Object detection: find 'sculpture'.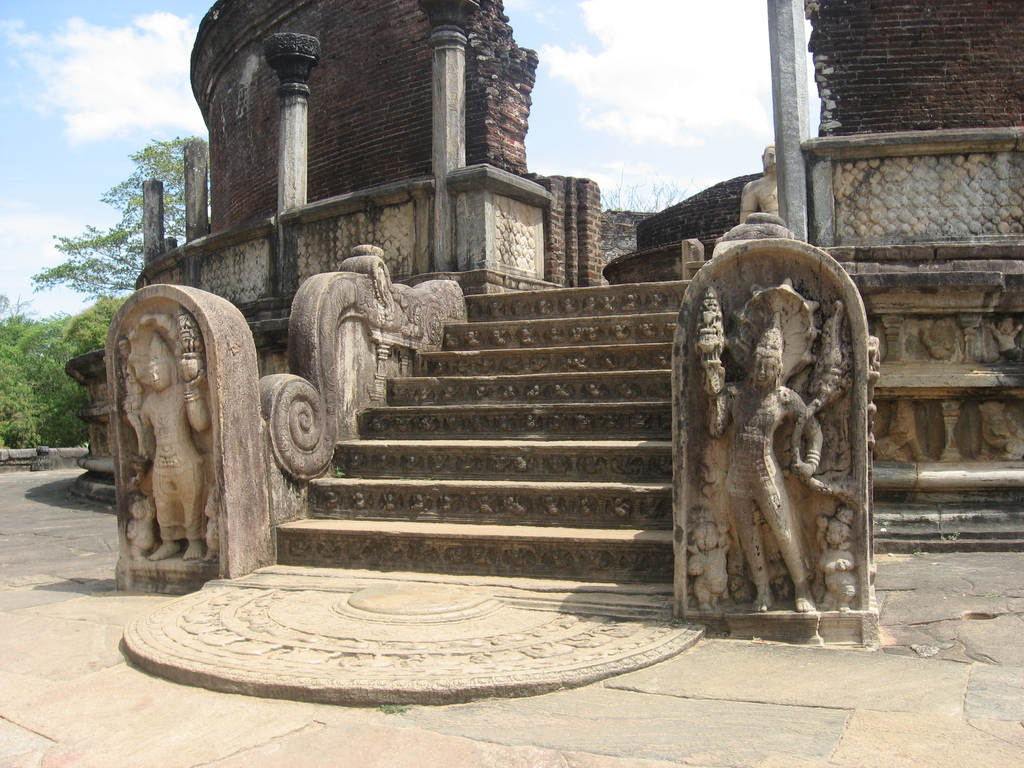
[left=516, top=301, right=534, bottom=317].
